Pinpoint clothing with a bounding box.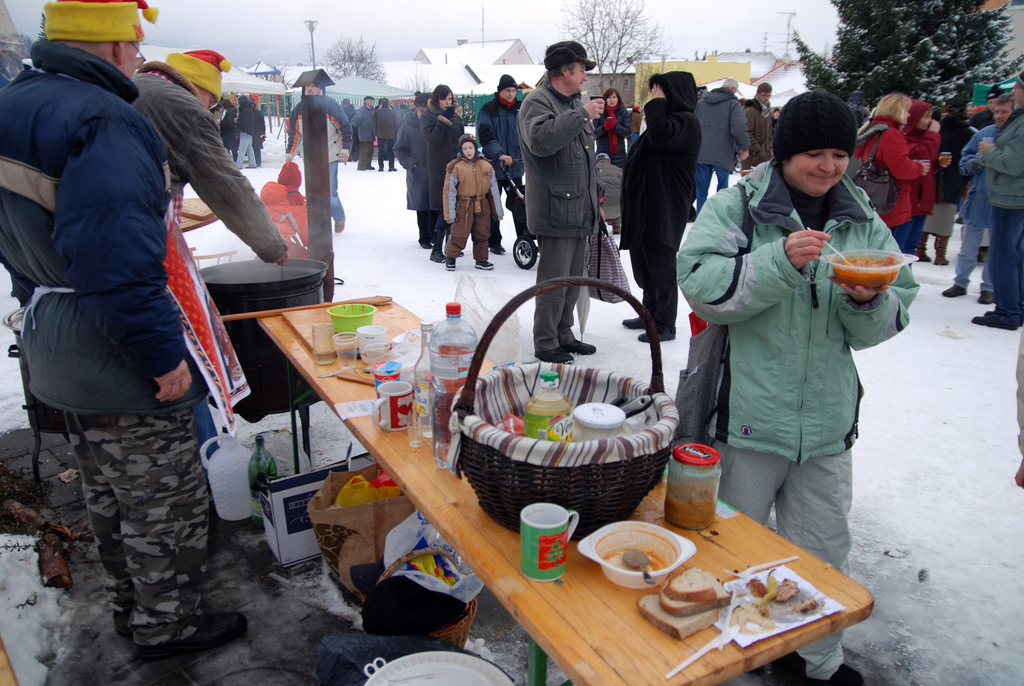
bbox(980, 104, 1023, 318).
